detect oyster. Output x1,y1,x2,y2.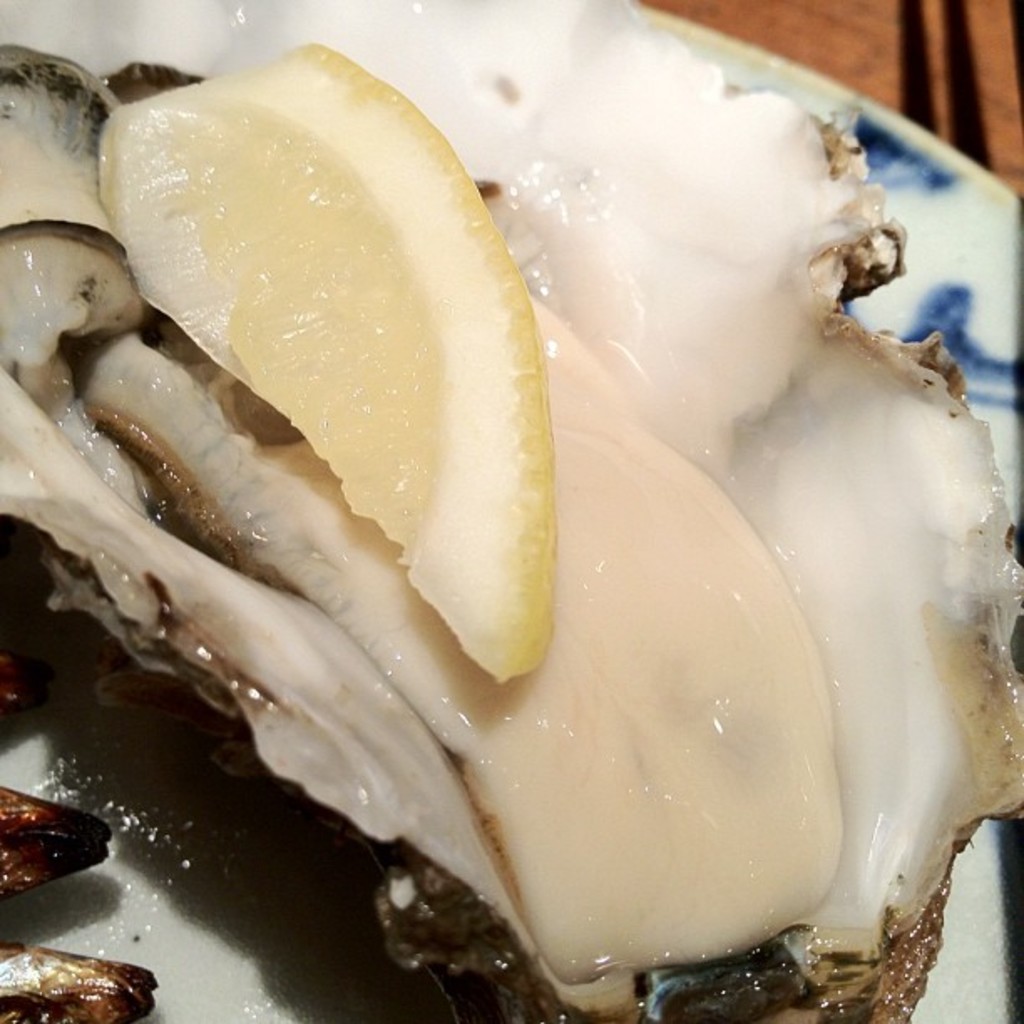
0,0,1016,1021.
